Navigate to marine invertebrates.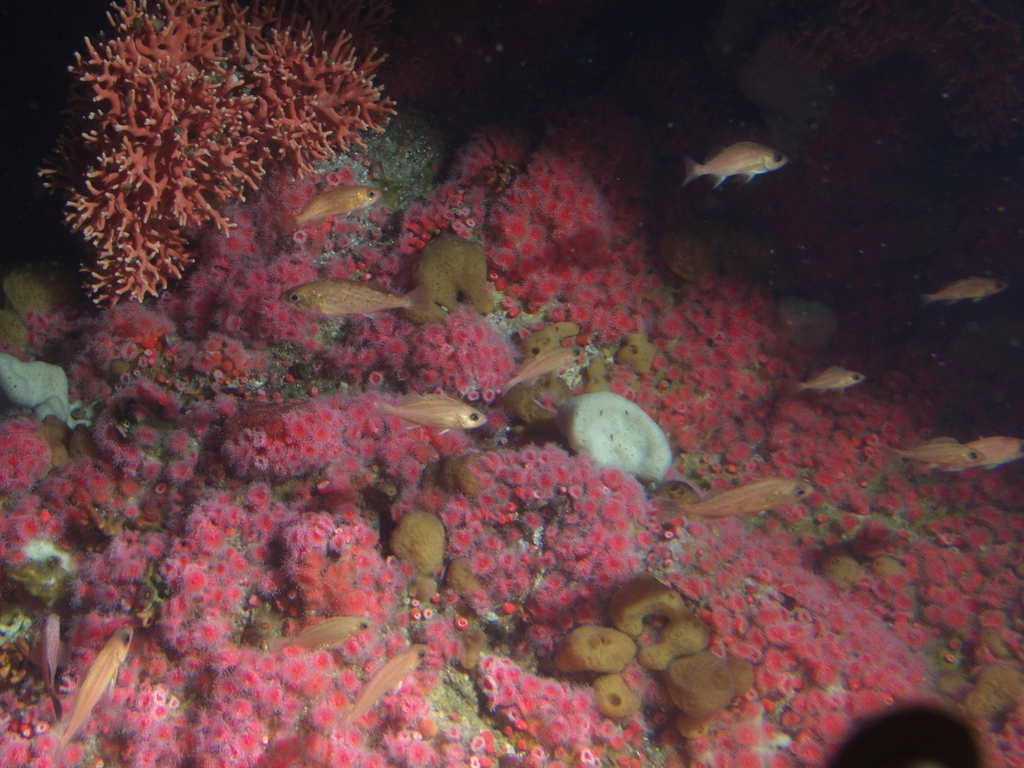
Navigation target: box(186, 619, 381, 767).
